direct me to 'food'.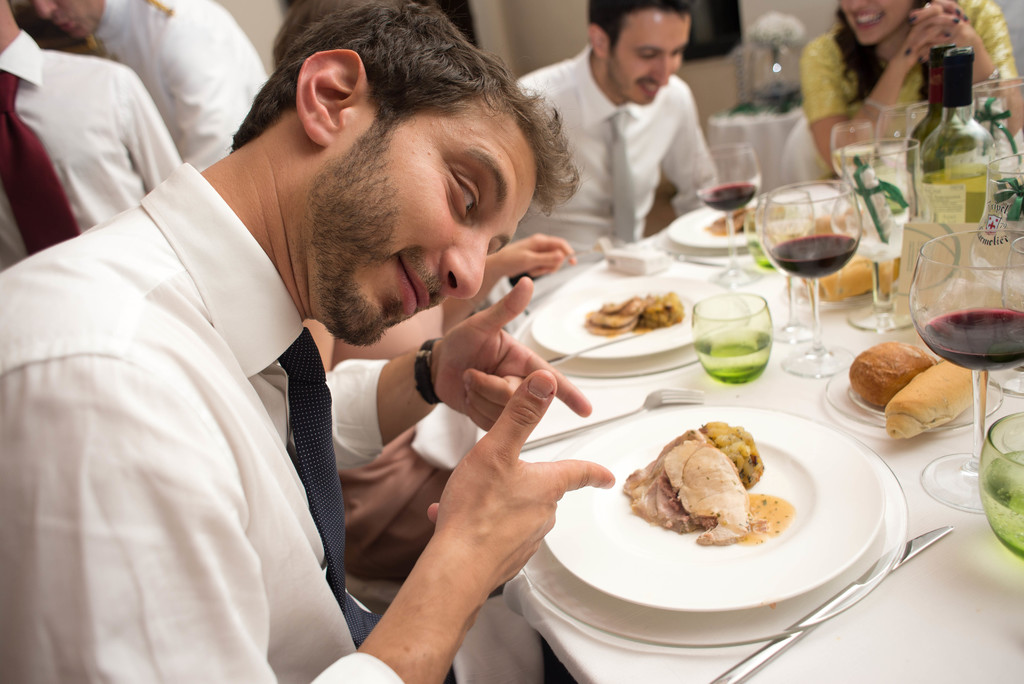
Direction: (845, 338, 989, 444).
